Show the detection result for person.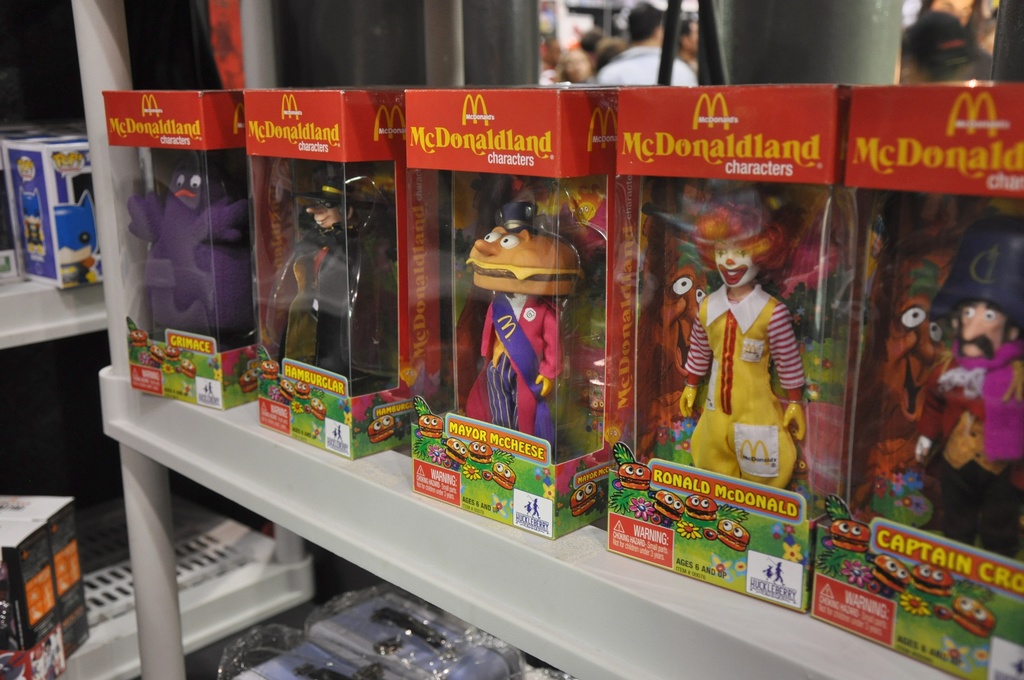
rect(674, 196, 809, 489).
